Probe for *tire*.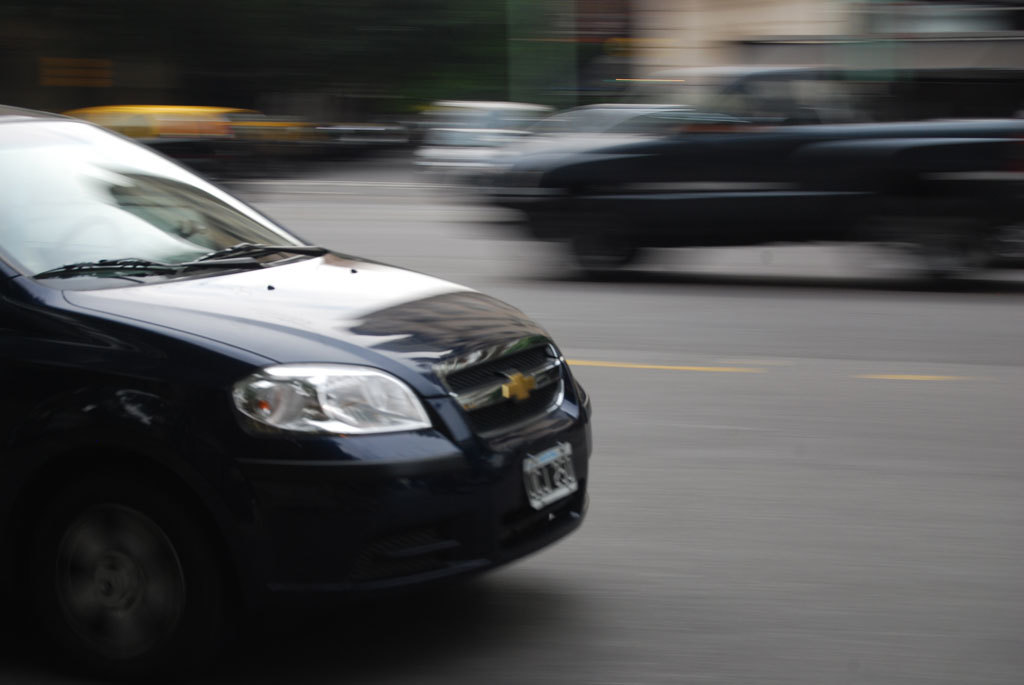
Probe result: 912:209:981:273.
